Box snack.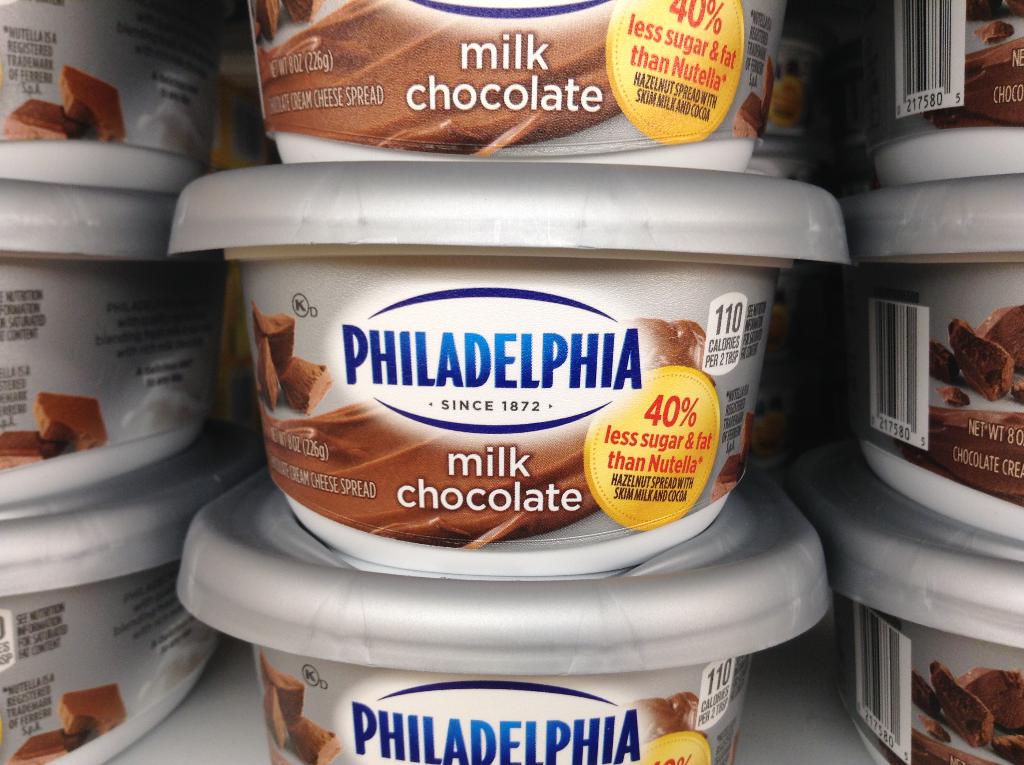
(250,340,279,414).
